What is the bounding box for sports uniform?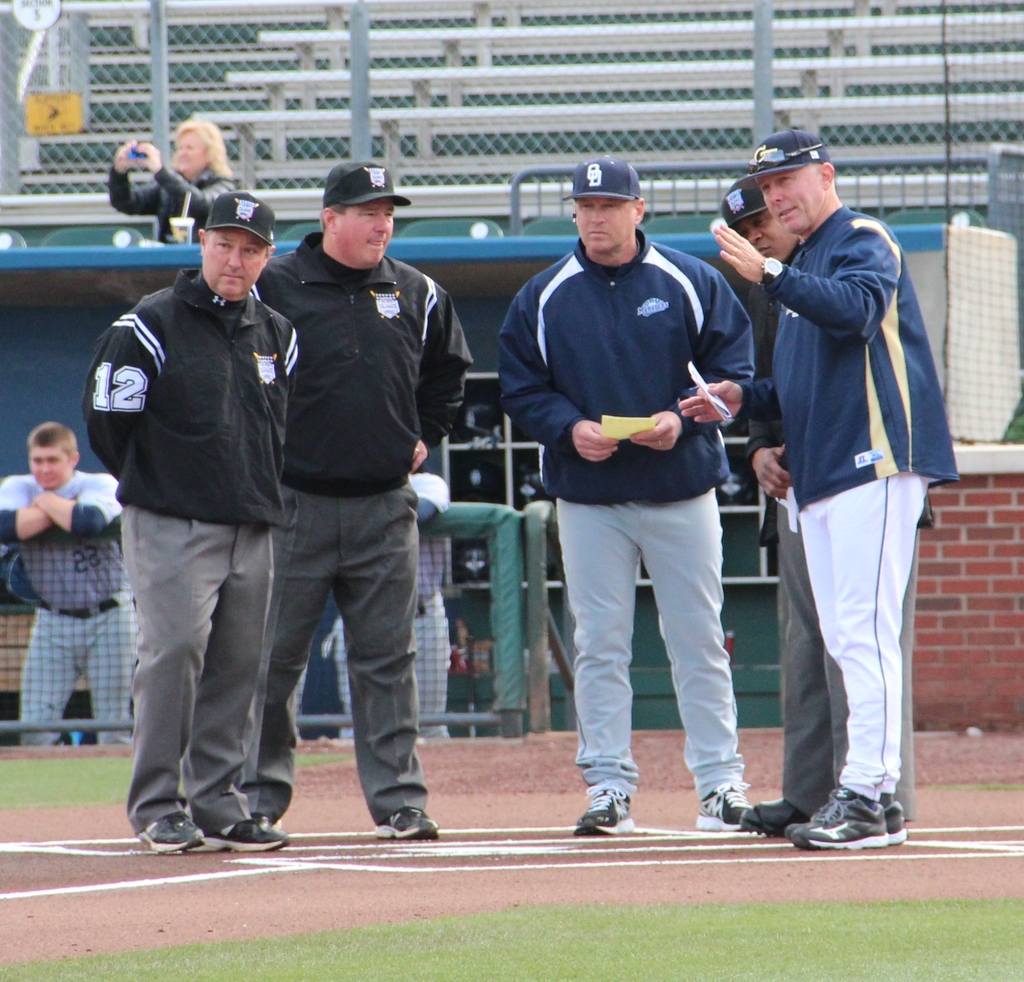
77/247/308/821.
